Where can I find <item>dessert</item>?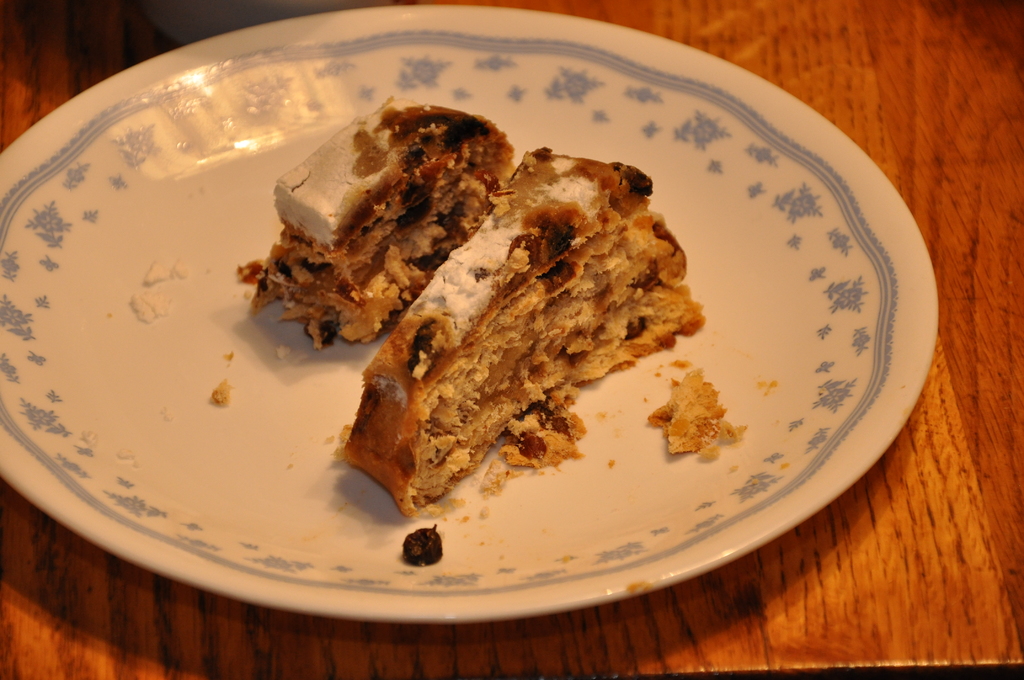
You can find it at 648,360,751,460.
